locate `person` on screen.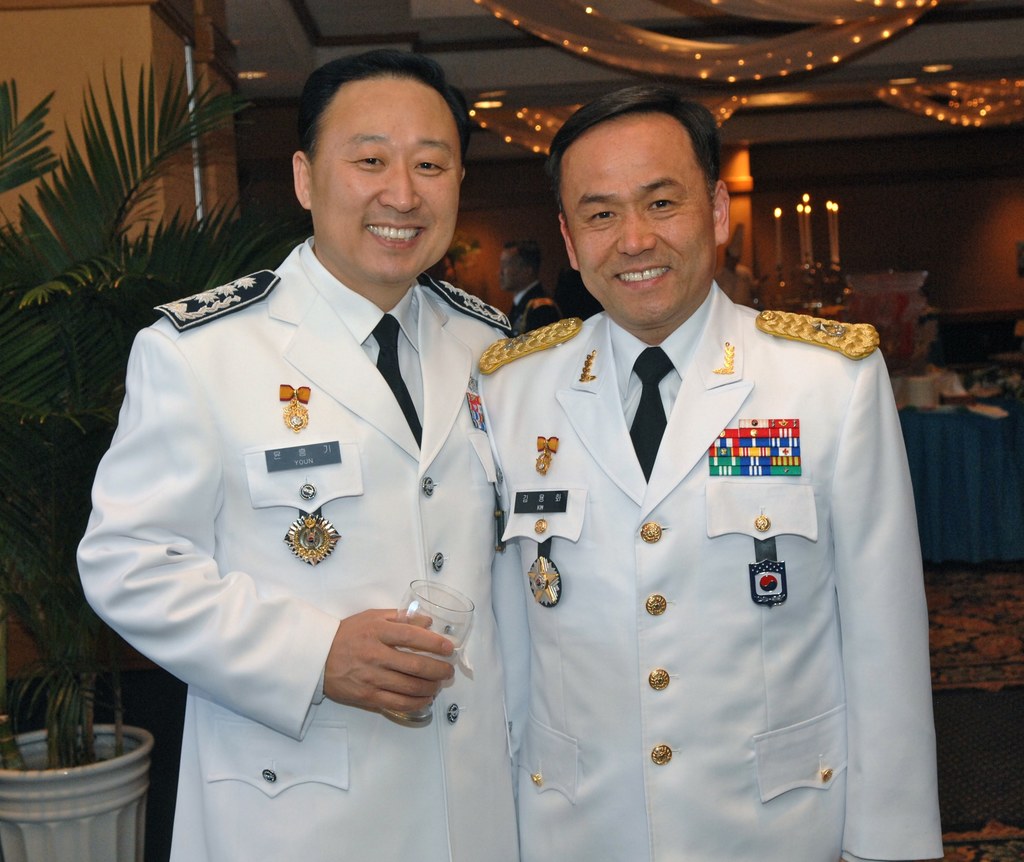
On screen at 93 53 536 861.
